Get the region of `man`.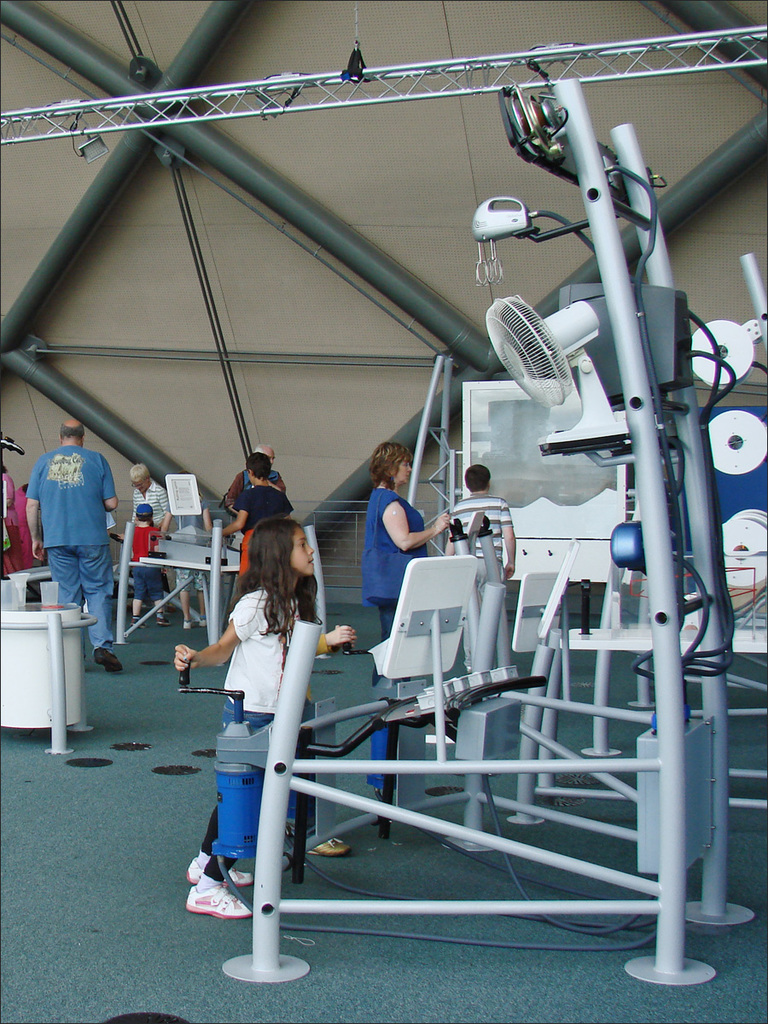
128 461 174 608.
